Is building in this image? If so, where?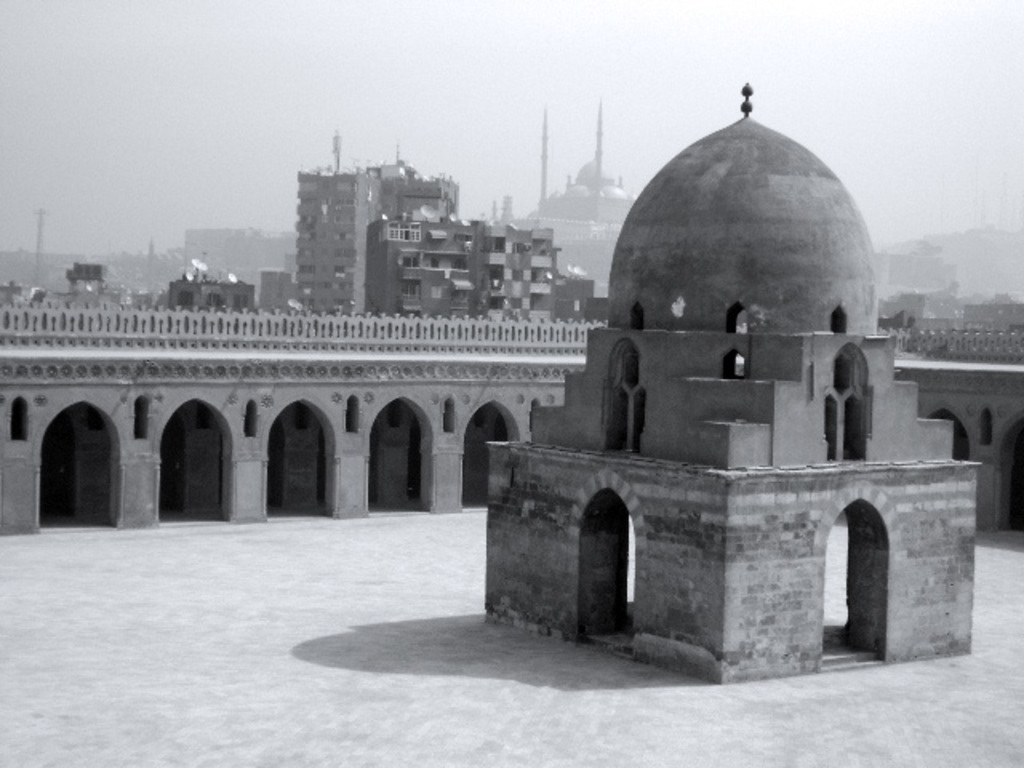
Yes, at x1=165, y1=277, x2=254, y2=317.
